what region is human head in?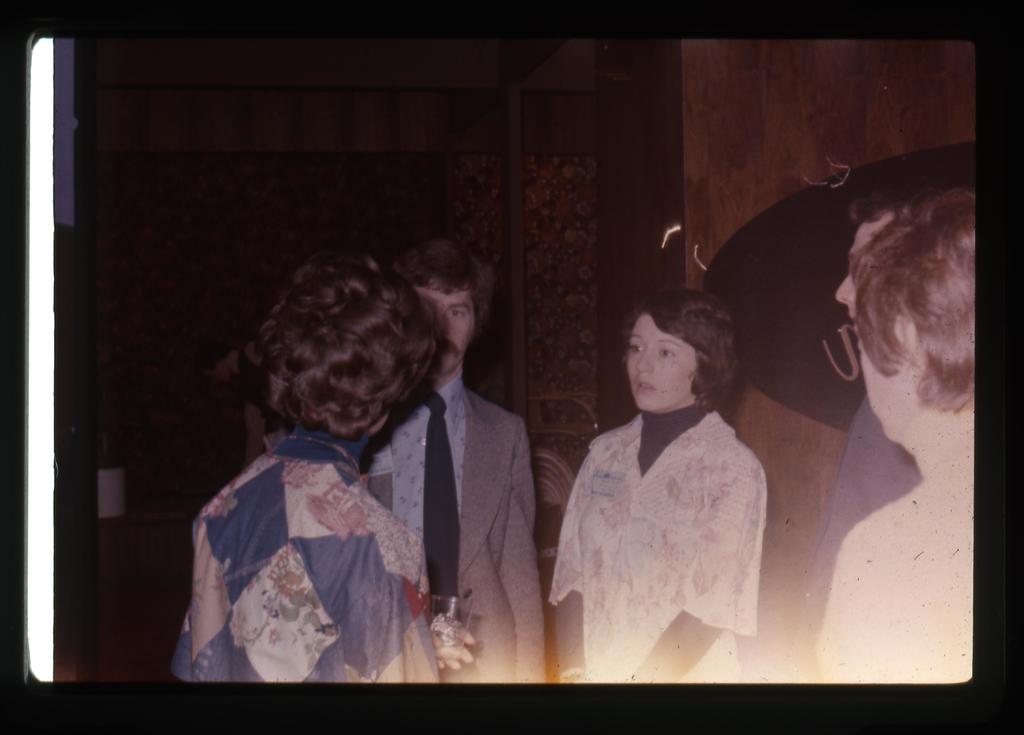
(left=858, top=193, right=984, bottom=446).
